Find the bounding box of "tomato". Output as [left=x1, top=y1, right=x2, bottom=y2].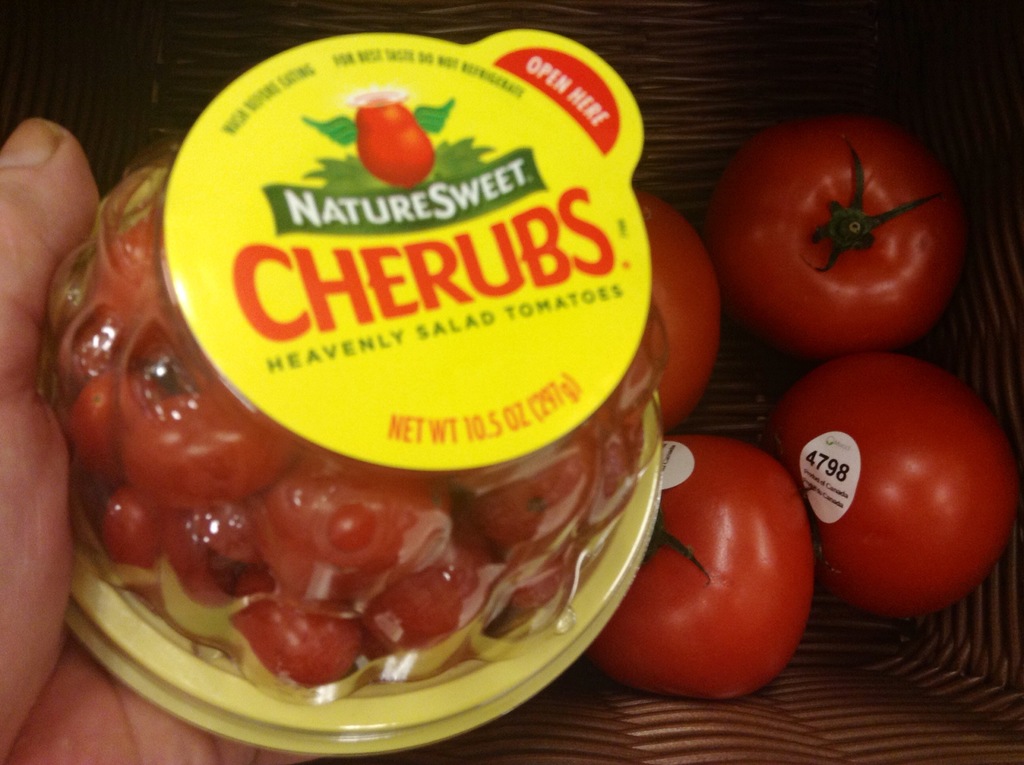
[left=627, top=186, right=721, bottom=433].
